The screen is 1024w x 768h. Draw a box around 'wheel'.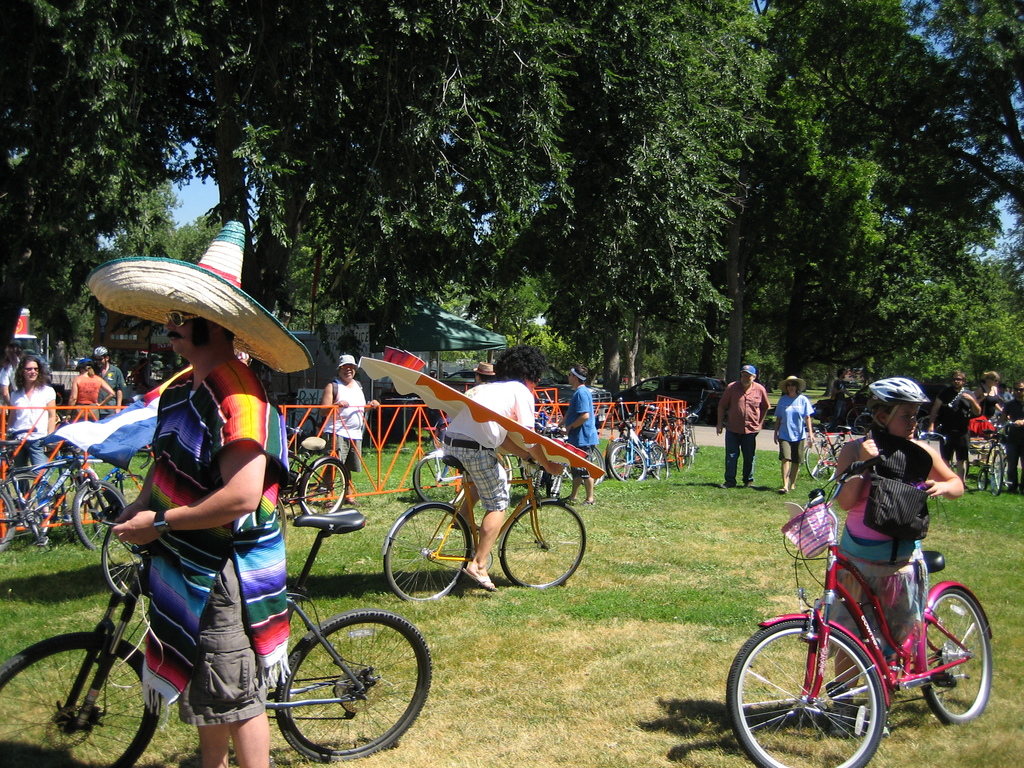
region(93, 473, 145, 538).
